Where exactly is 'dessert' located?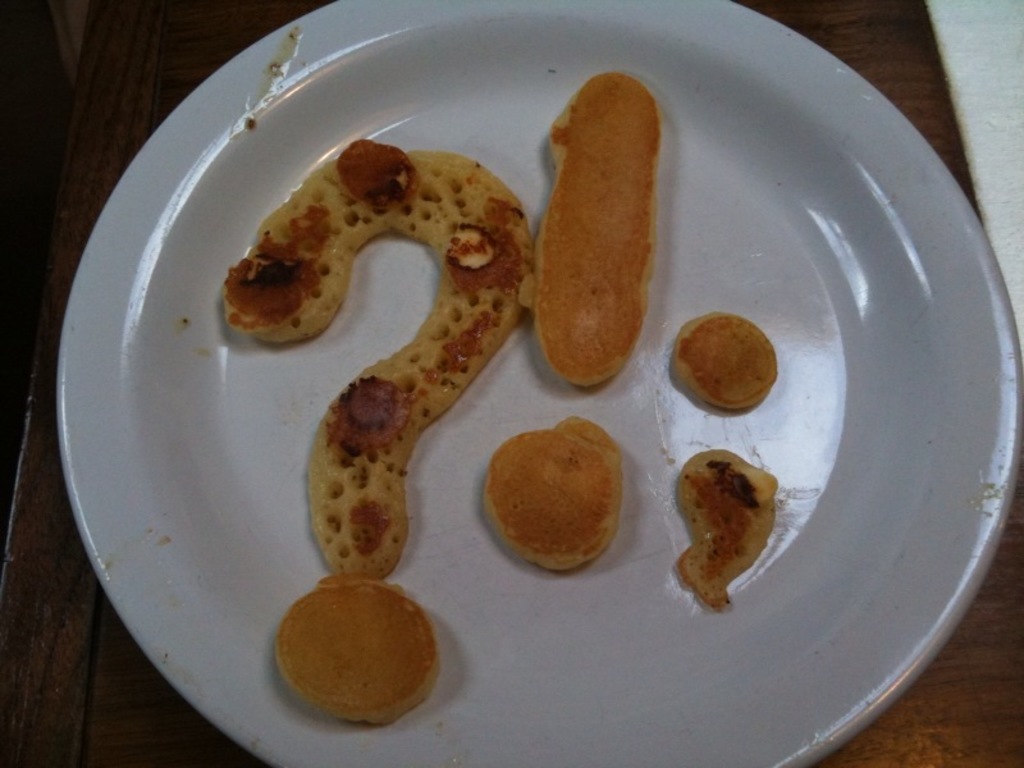
Its bounding box is detection(676, 312, 786, 410).
